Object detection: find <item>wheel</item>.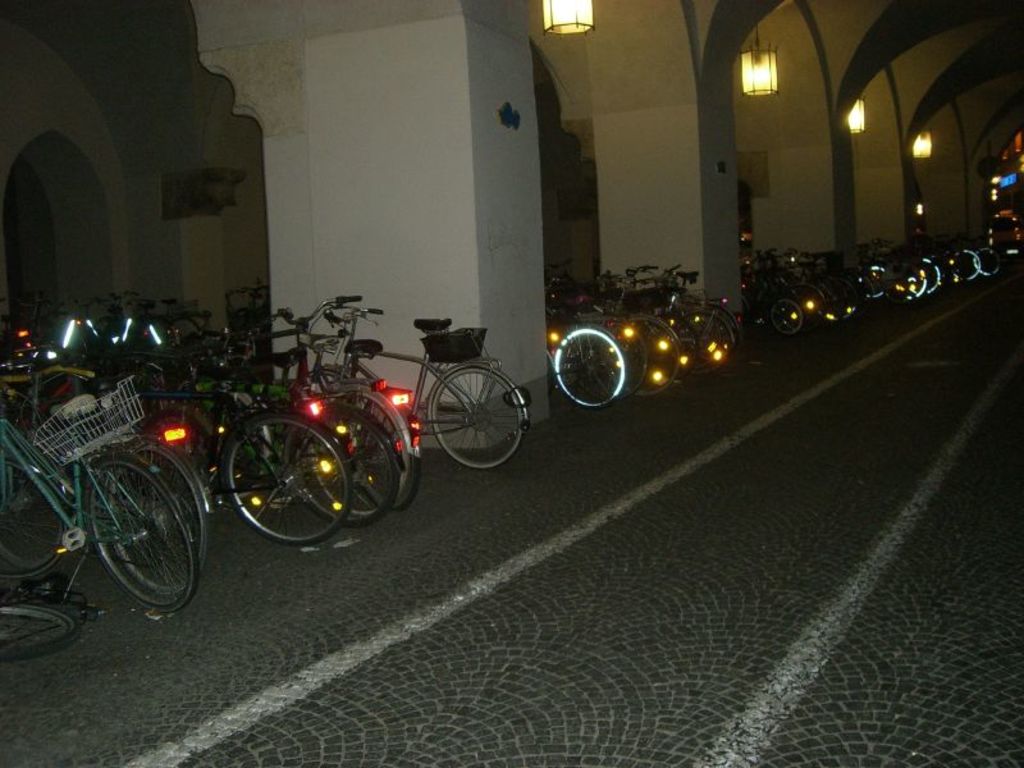
region(772, 294, 805, 334).
